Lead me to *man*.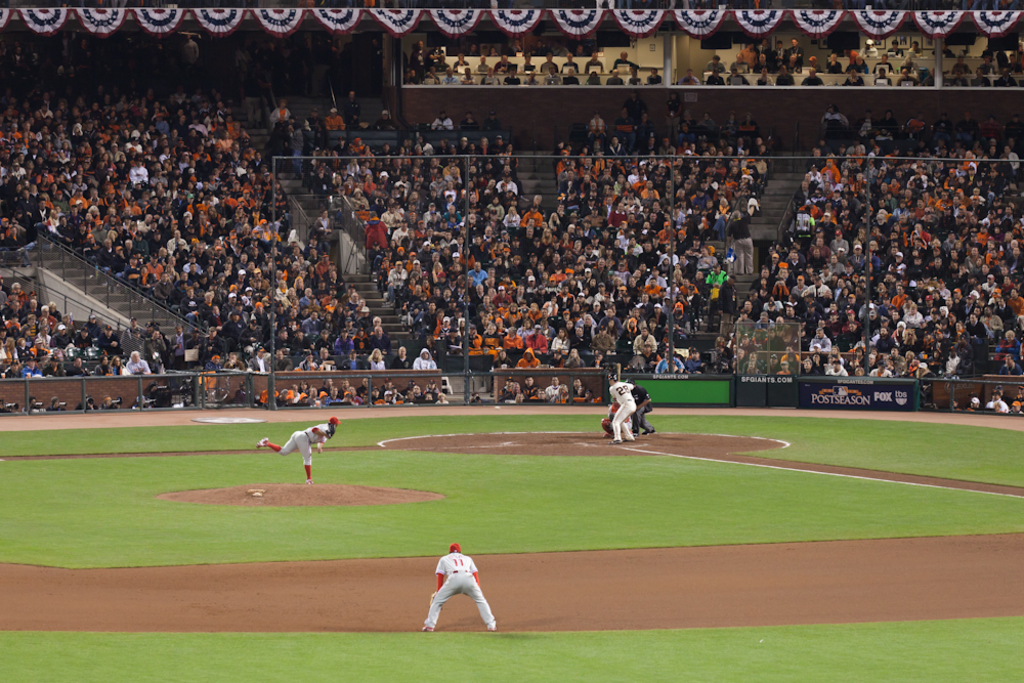
Lead to 504:68:517:83.
